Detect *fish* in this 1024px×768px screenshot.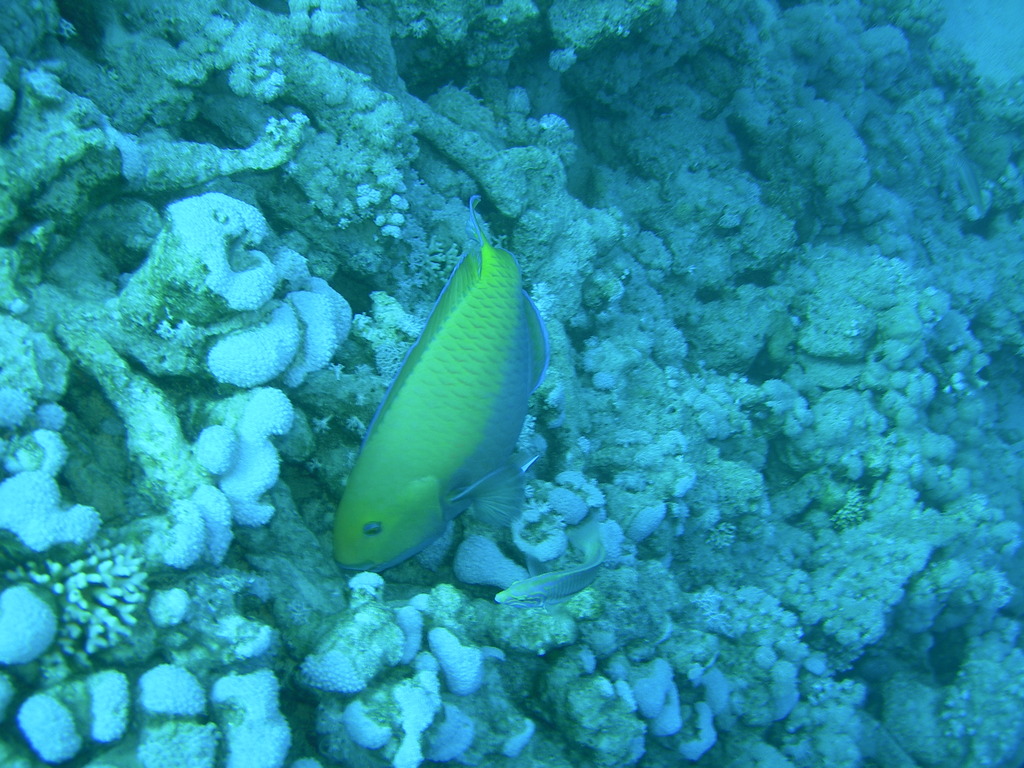
Detection: (x1=325, y1=204, x2=568, y2=618).
